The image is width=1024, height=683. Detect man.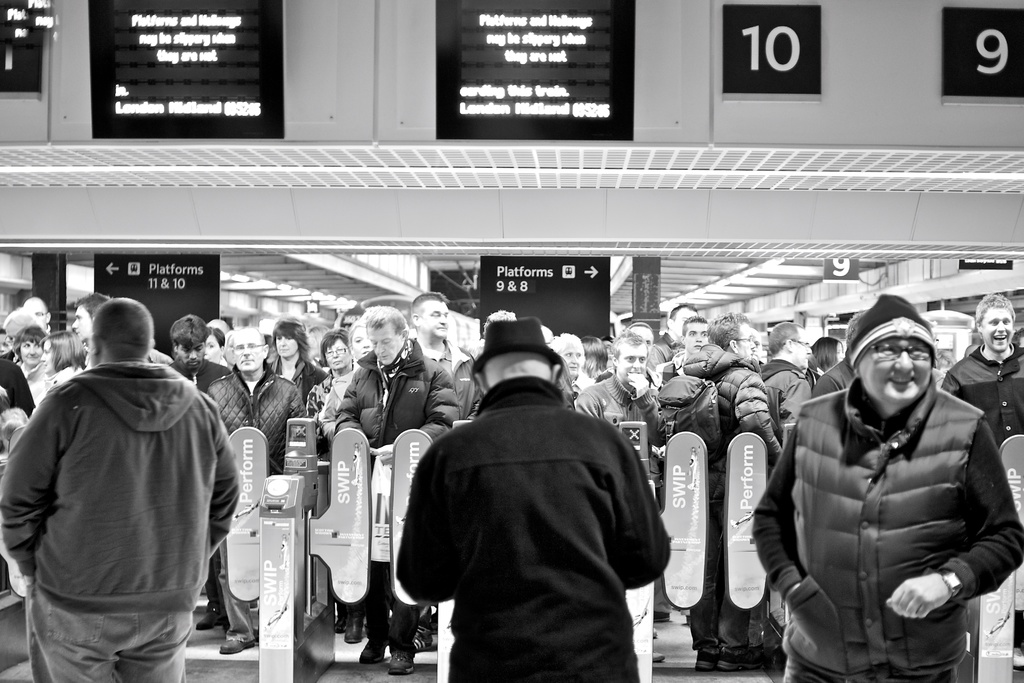
Detection: [967,344,980,358].
